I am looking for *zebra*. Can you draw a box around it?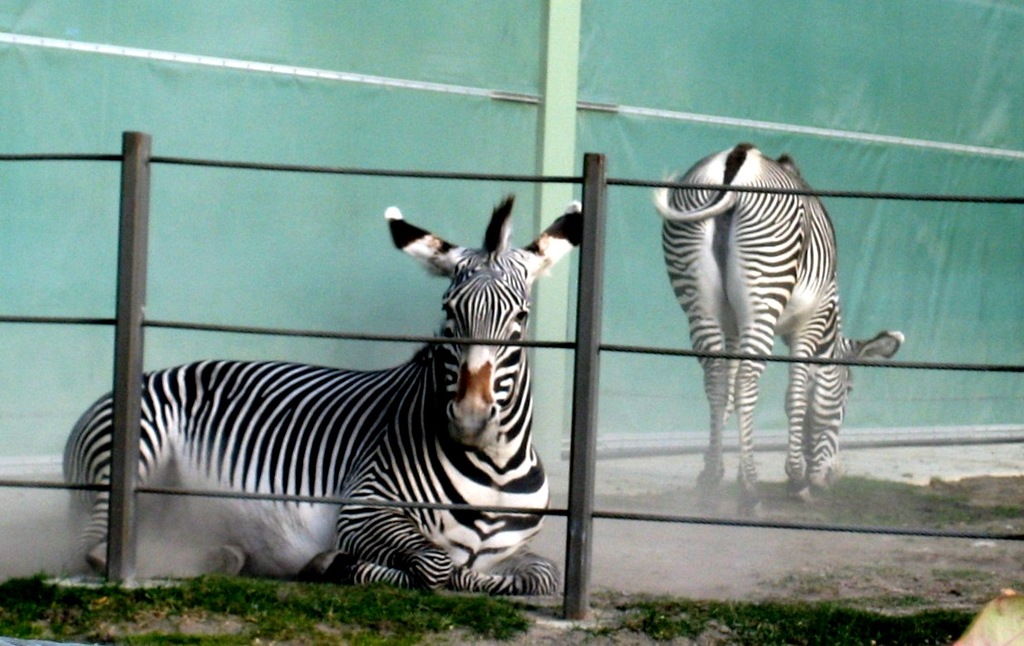
Sure, the bounding box is (x1=56, y1=192, x2=584, y2=599).
